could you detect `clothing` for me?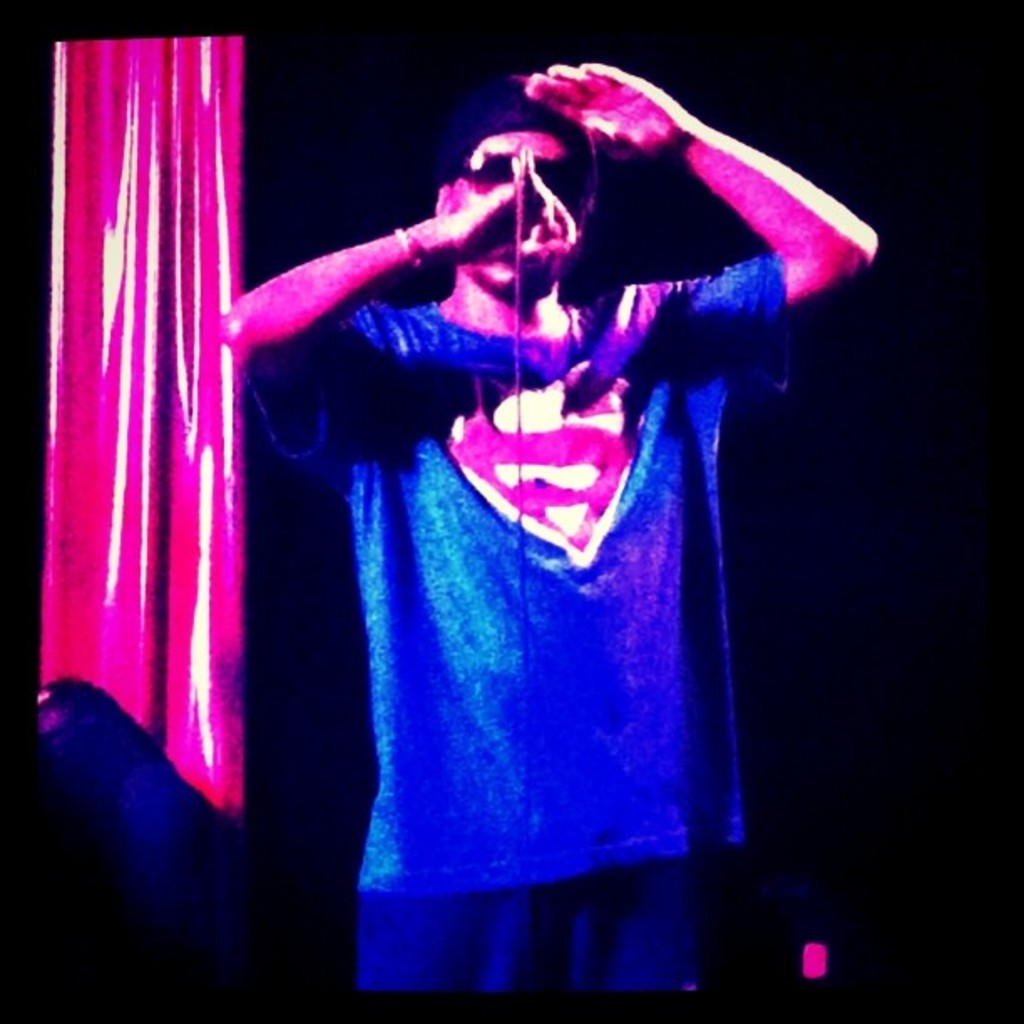
Detection result: crop(291, 104, 817, 970).
